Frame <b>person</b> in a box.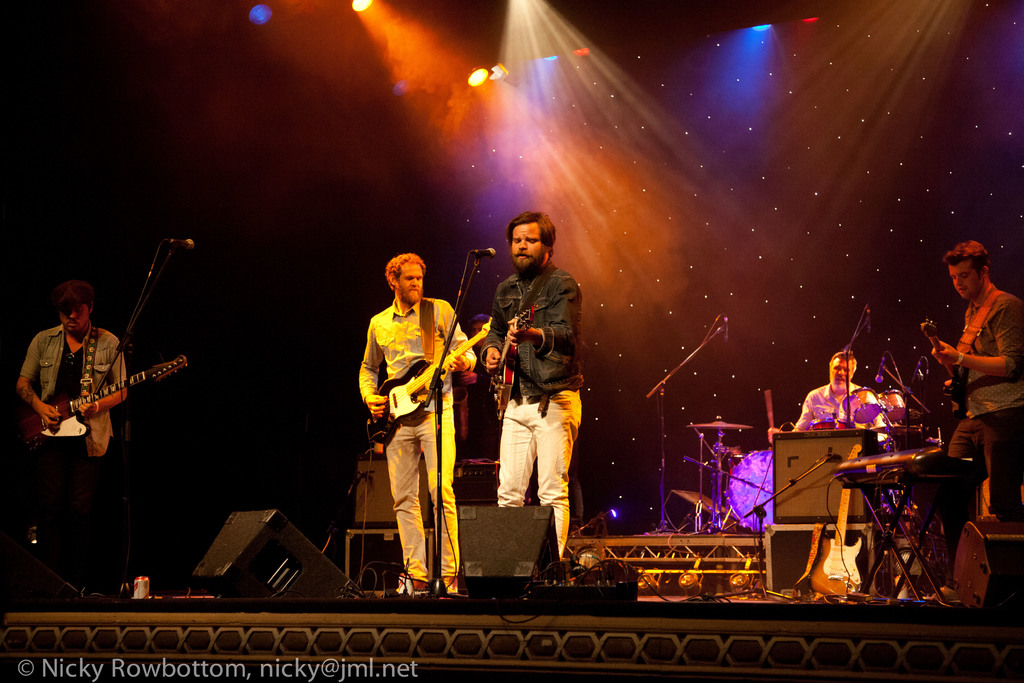
pyautogui.locateOnScreen(922, 242, 1023, 508).
